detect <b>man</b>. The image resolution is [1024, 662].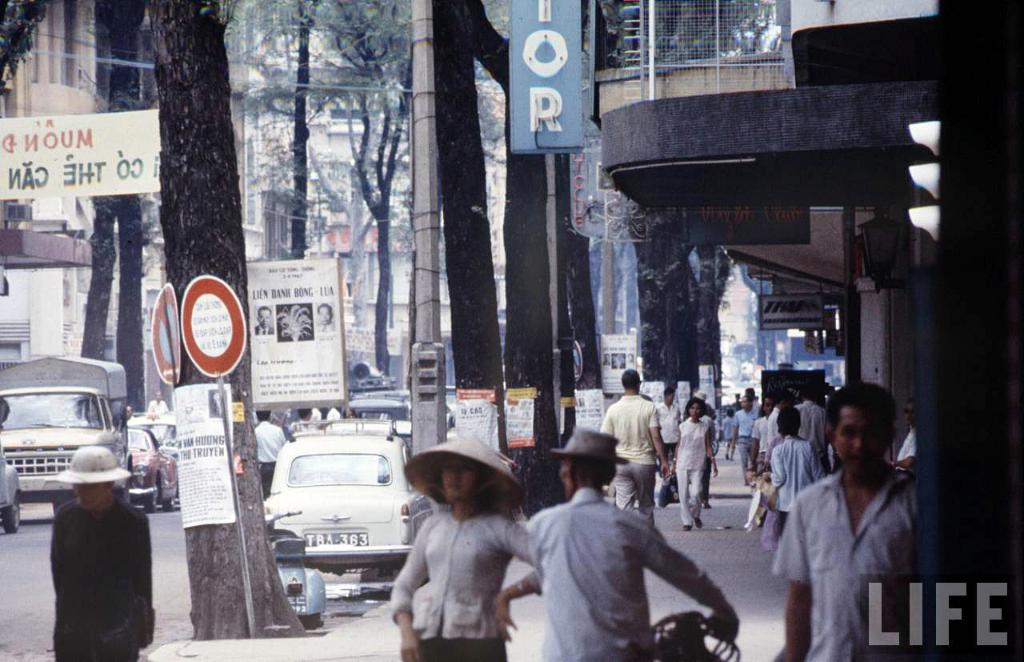
rect(774, 384, 934, 653).
